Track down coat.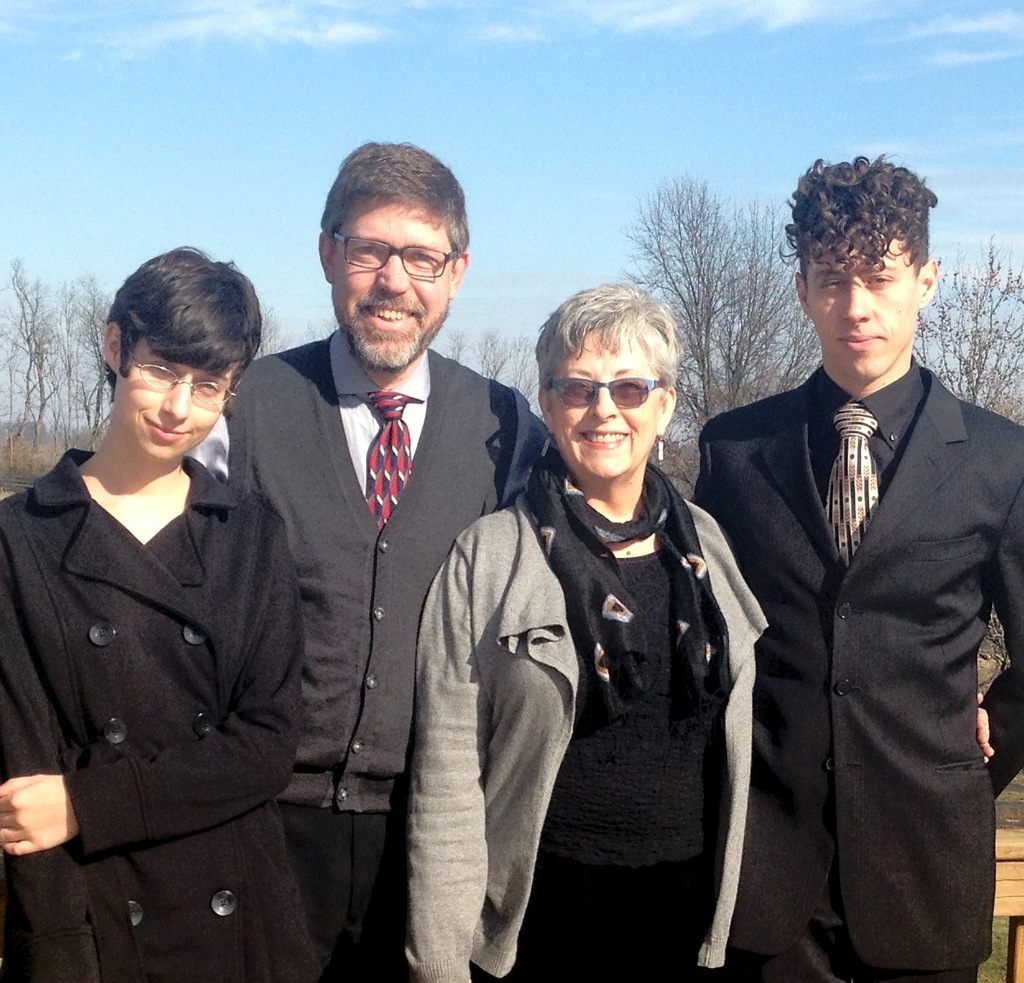
Tracked to <box>687,380,1023,977</box>.
